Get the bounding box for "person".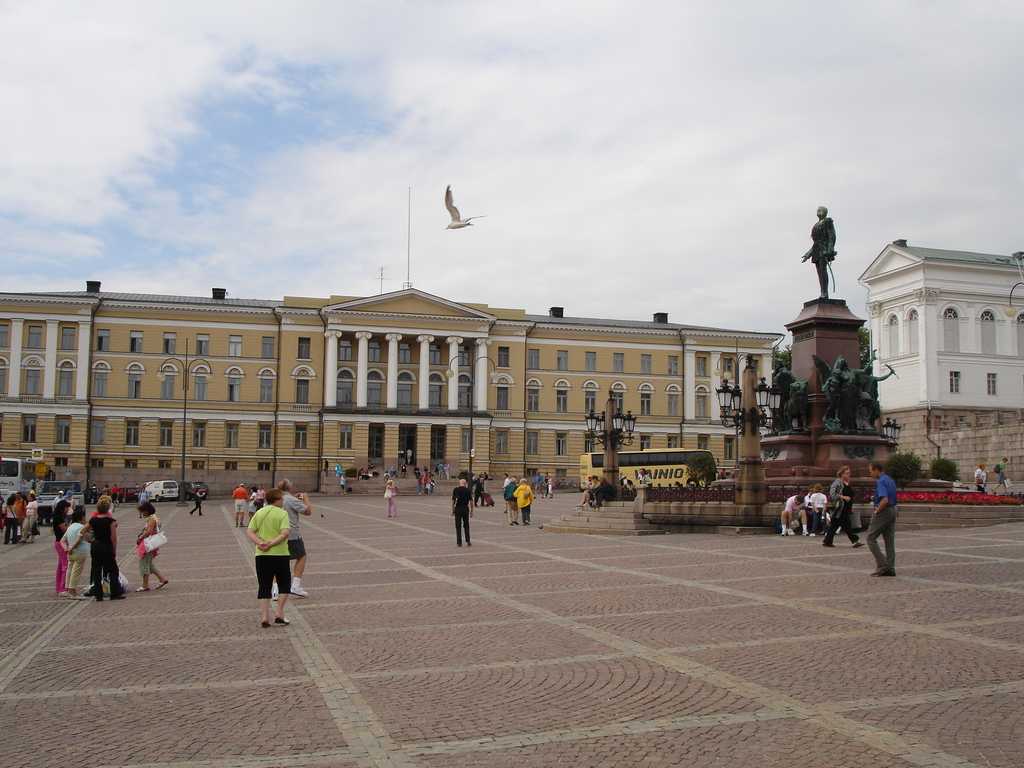
{"left": 500, "top": 470, "right": 513, "bottom": 513}.
